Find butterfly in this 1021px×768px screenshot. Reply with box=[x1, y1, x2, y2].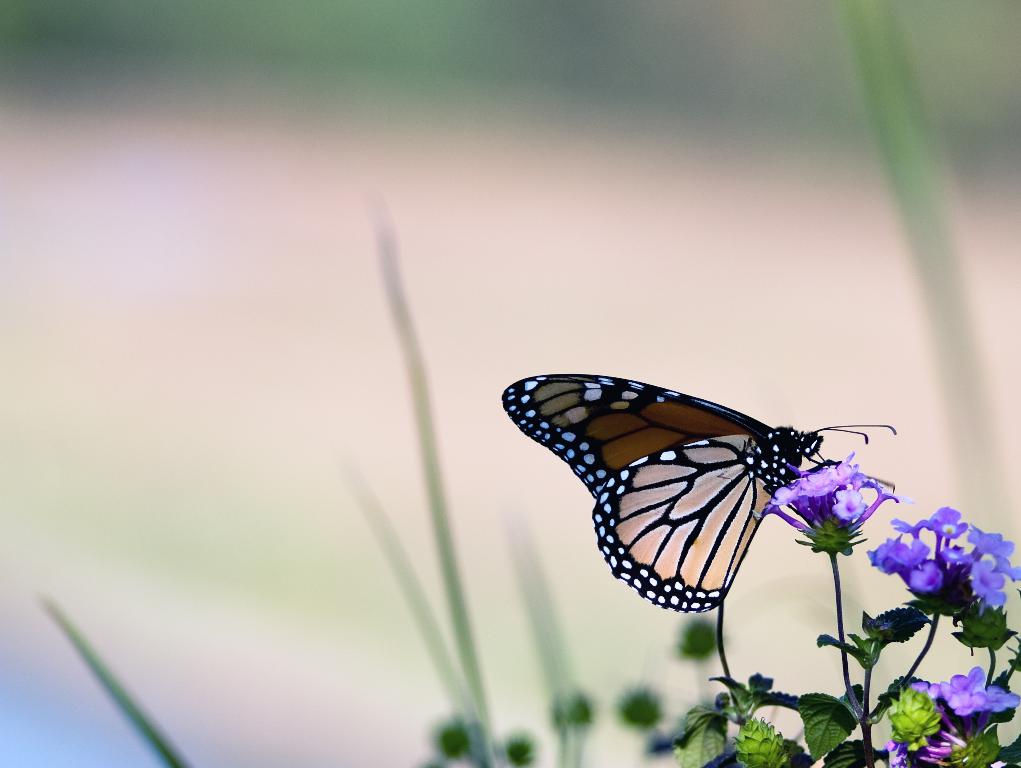
box=[517, 369, 891, 623].
